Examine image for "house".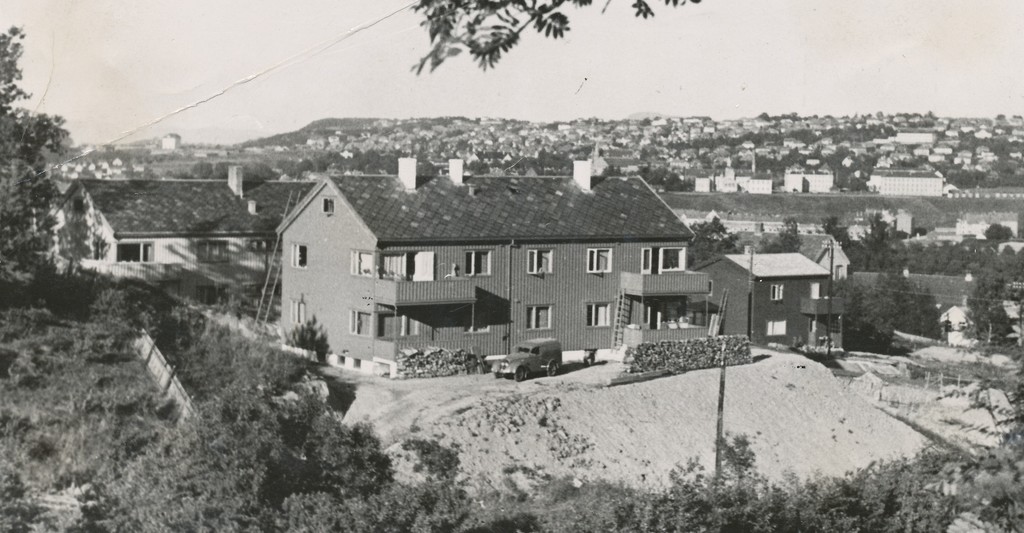
Examination result: {"left": 59, "top": 170, "right": 266, "bottom": 278}.
